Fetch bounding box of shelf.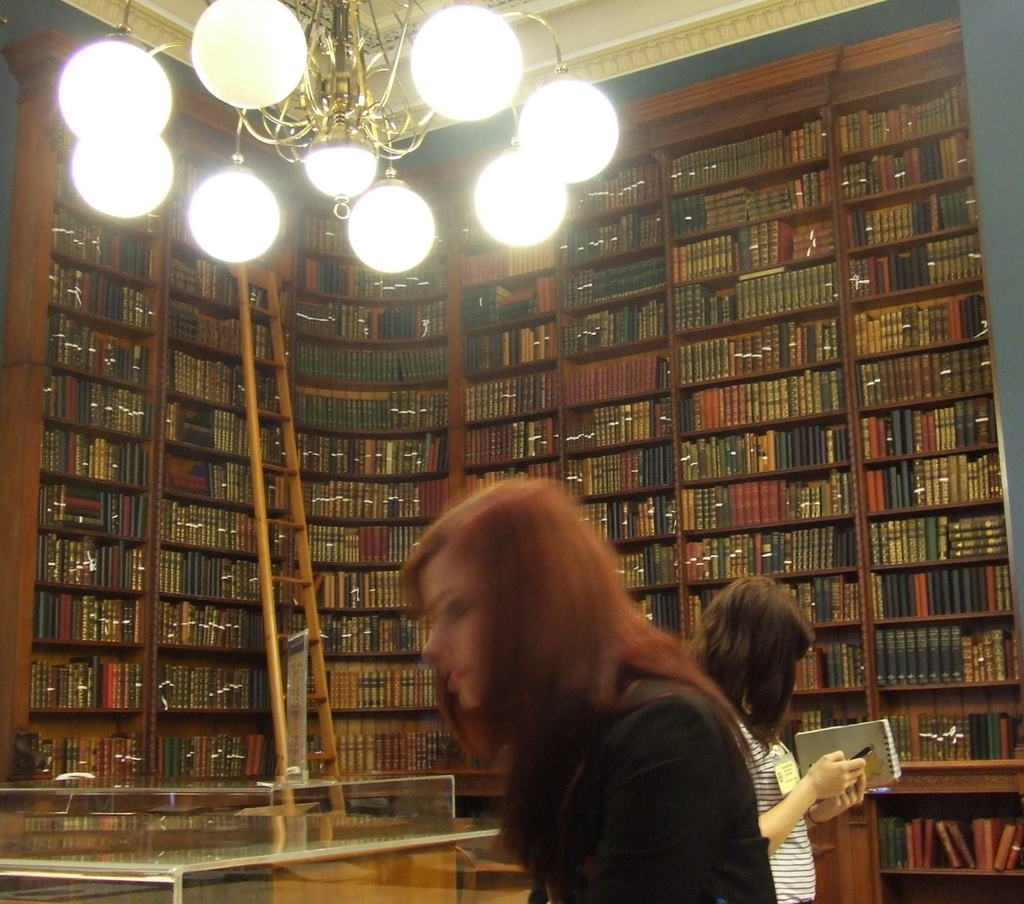
Bbox: box(263, 464, 293, 519).
